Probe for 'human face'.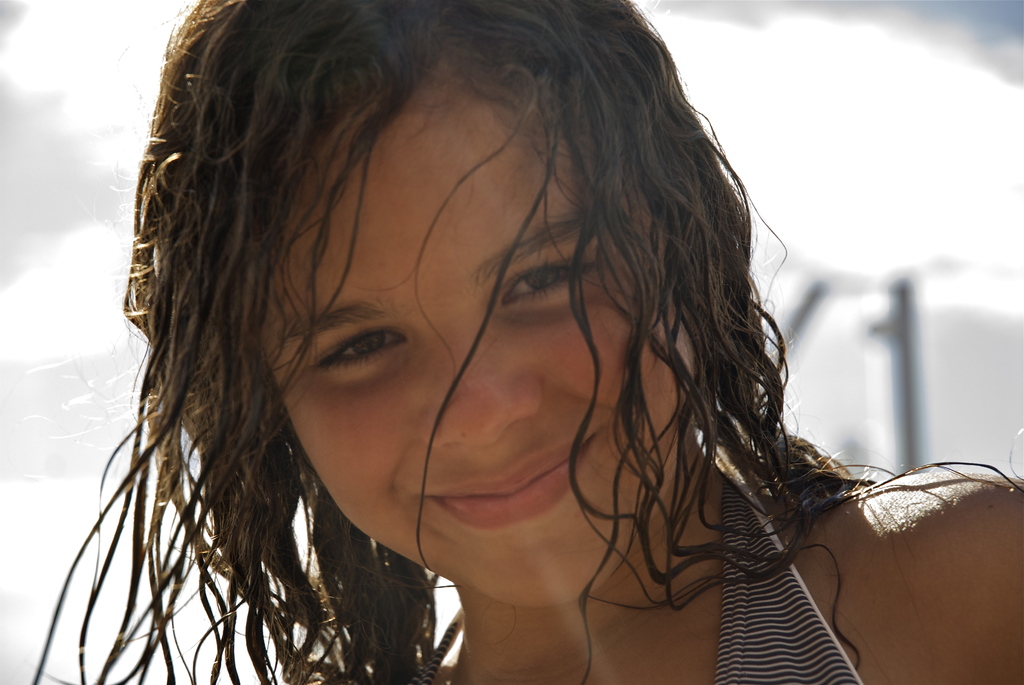
Probe result: <bbox>250, 101, 696, 603</bbox>.
